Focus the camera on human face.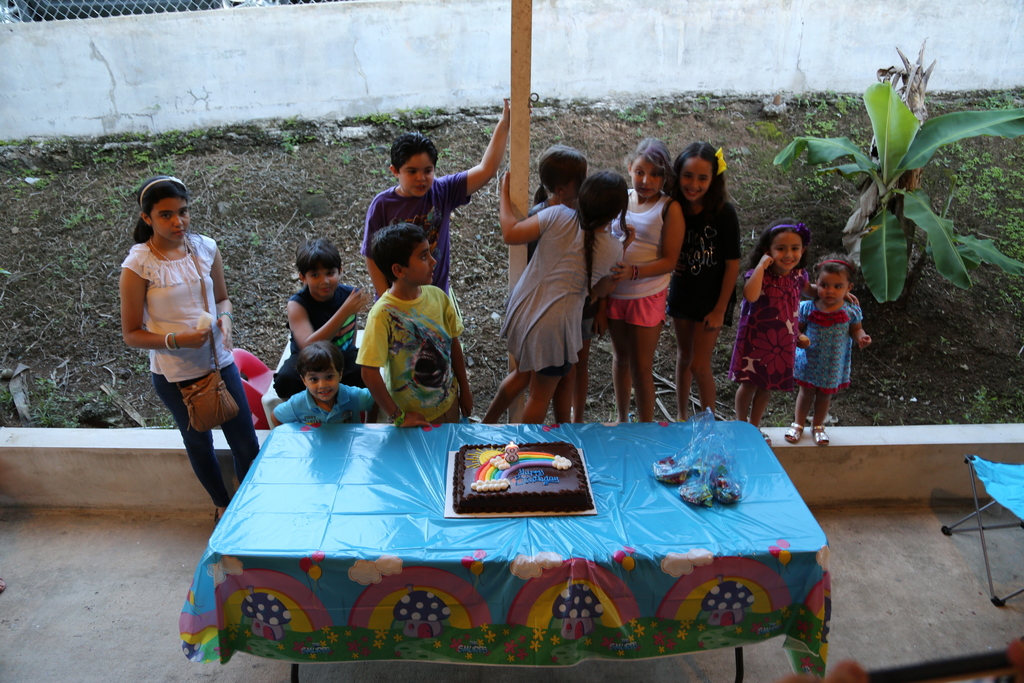
Focus region: [x1=635, y1=158, x2=659, y2=201].
